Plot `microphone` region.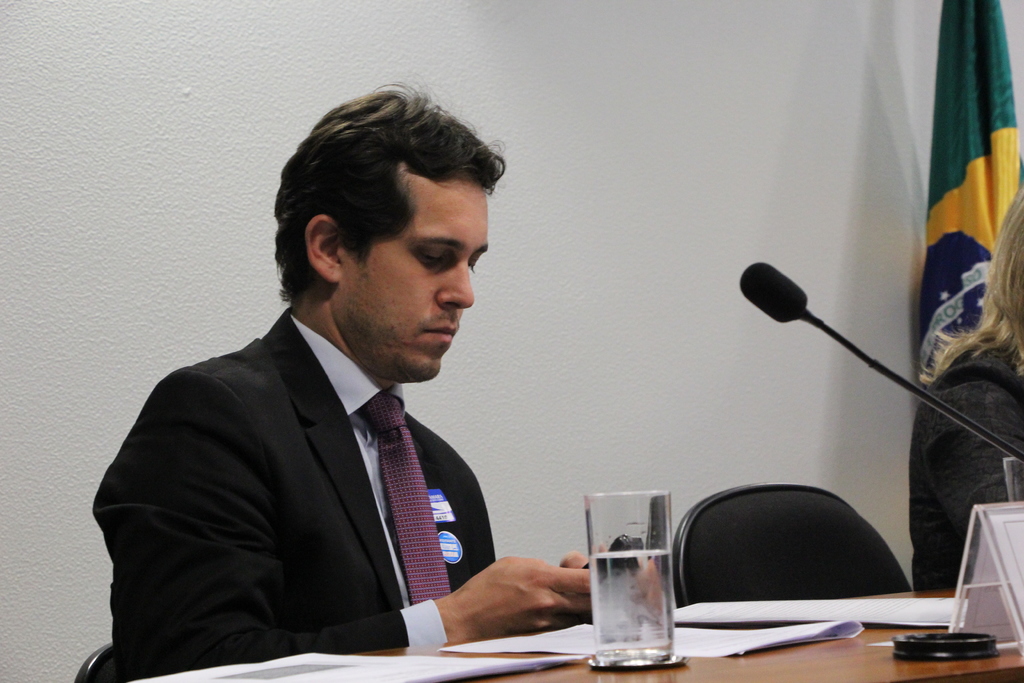
Plotted at bbox=(744, 263, 843, 340).
